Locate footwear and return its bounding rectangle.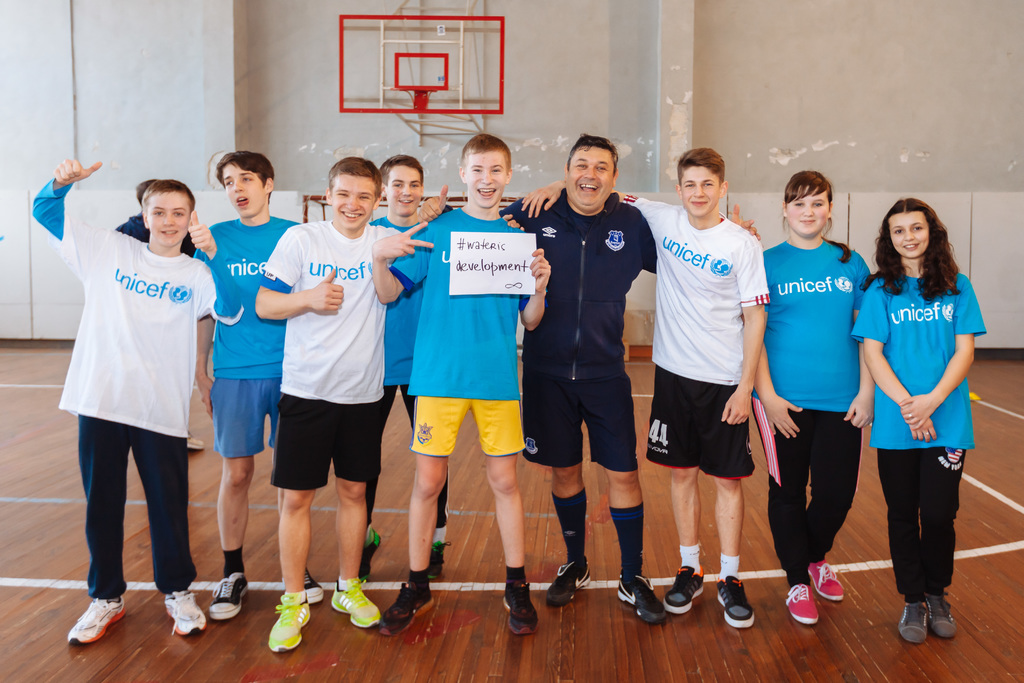
rect(662, 566, 712, 614).
